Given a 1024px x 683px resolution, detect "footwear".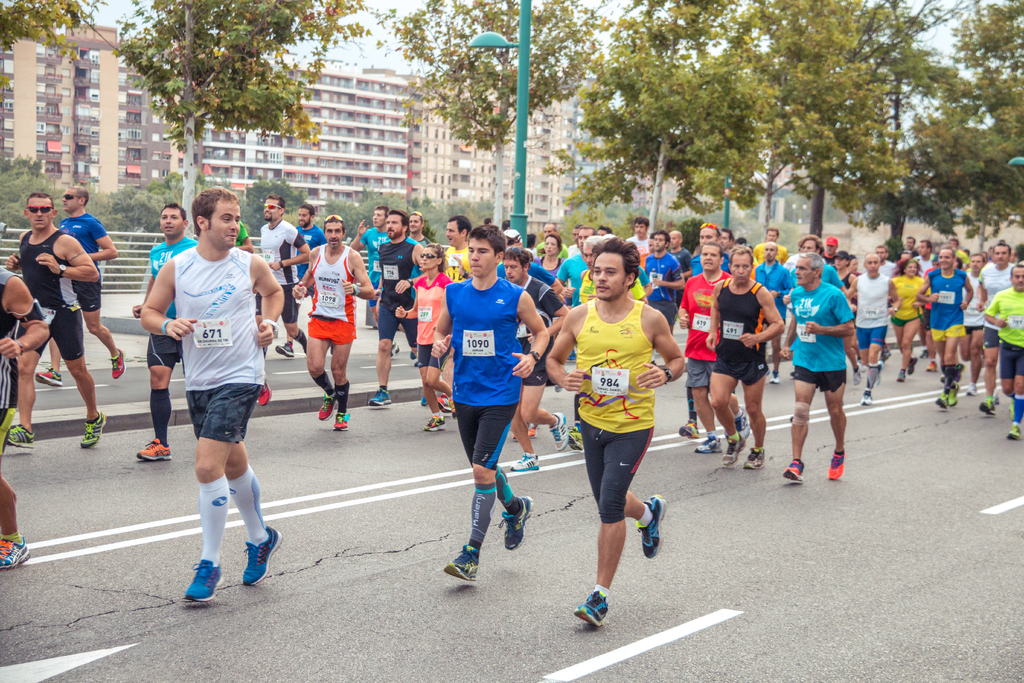
(571,589,612,627).
